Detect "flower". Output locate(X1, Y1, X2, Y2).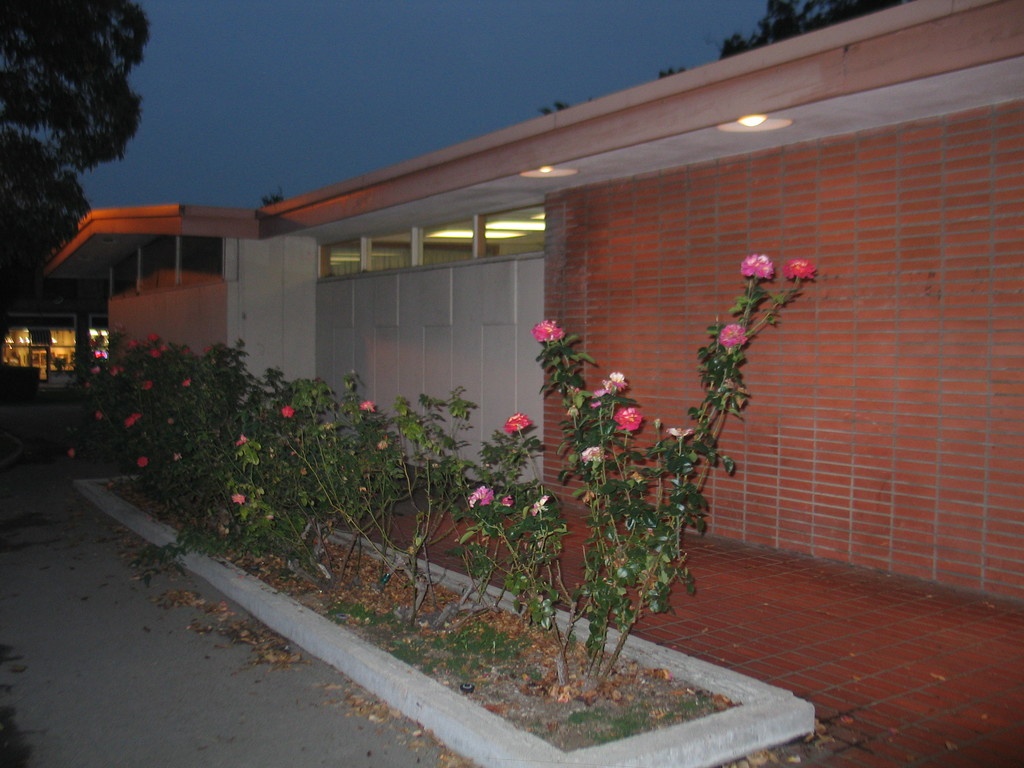
locate(124, 415, 138, 426).
